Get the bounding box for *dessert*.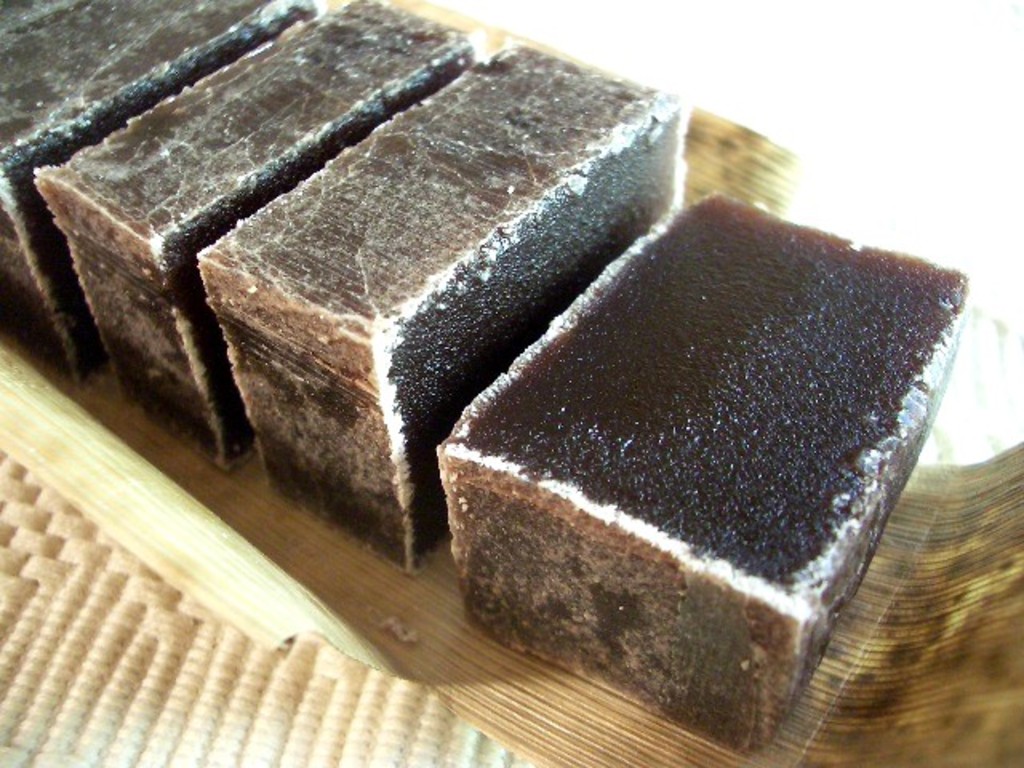
Rect(0, 0, 307, 392).
